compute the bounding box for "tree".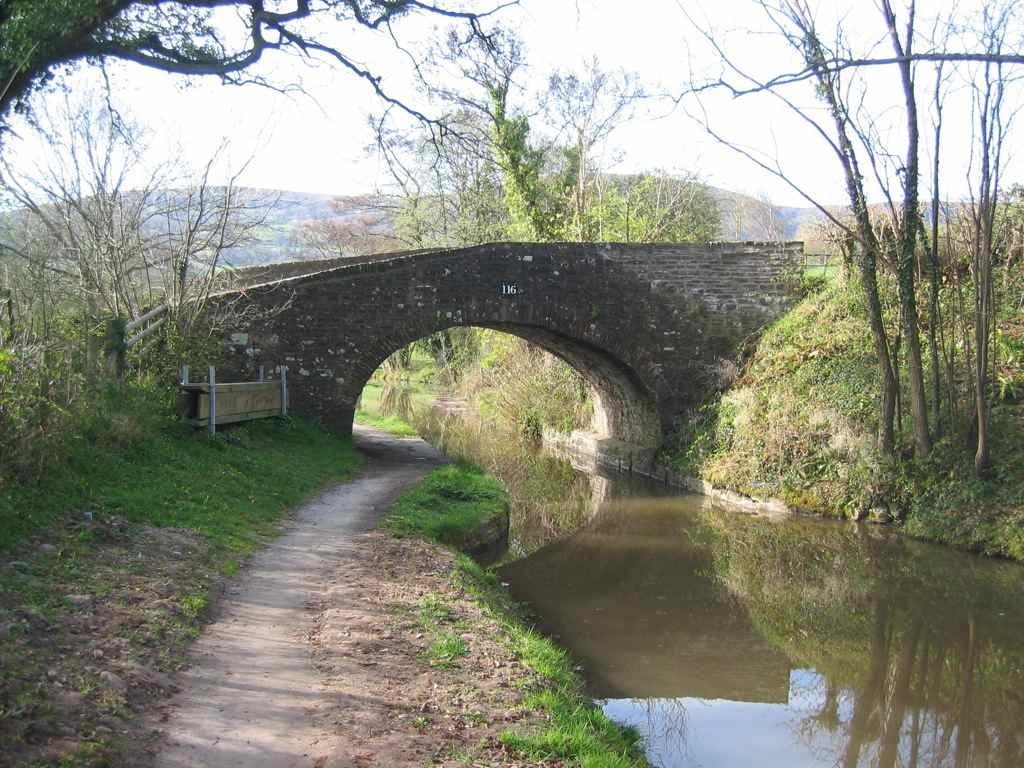
bbox(730, 195, 788, 241).
